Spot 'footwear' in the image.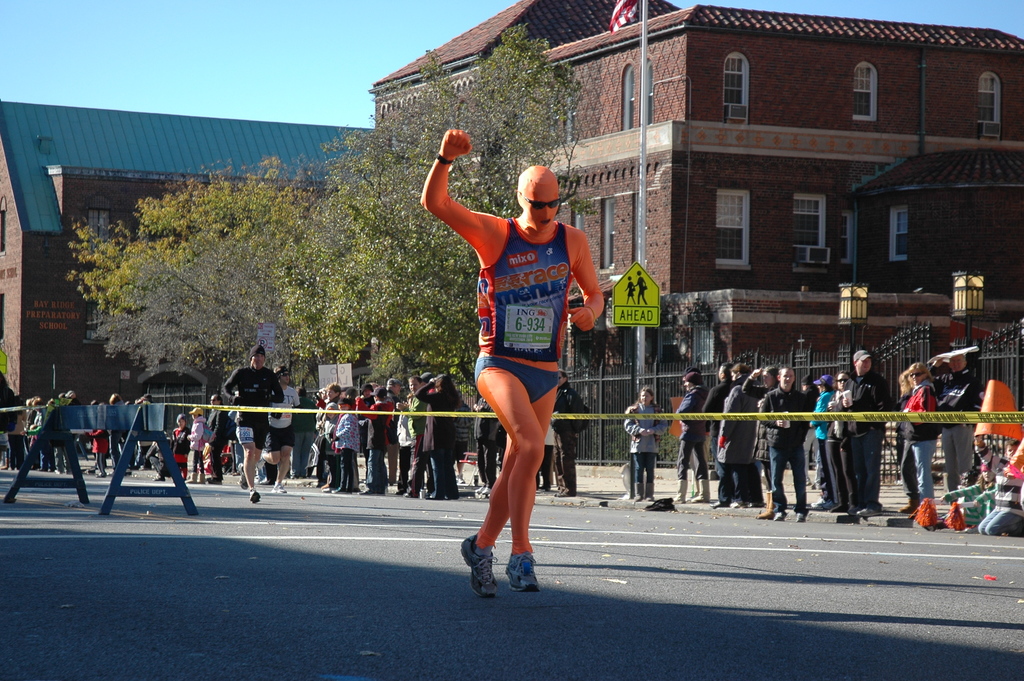
'footwear' found at [x1=333, y1=480, x2=349, y2=491].
